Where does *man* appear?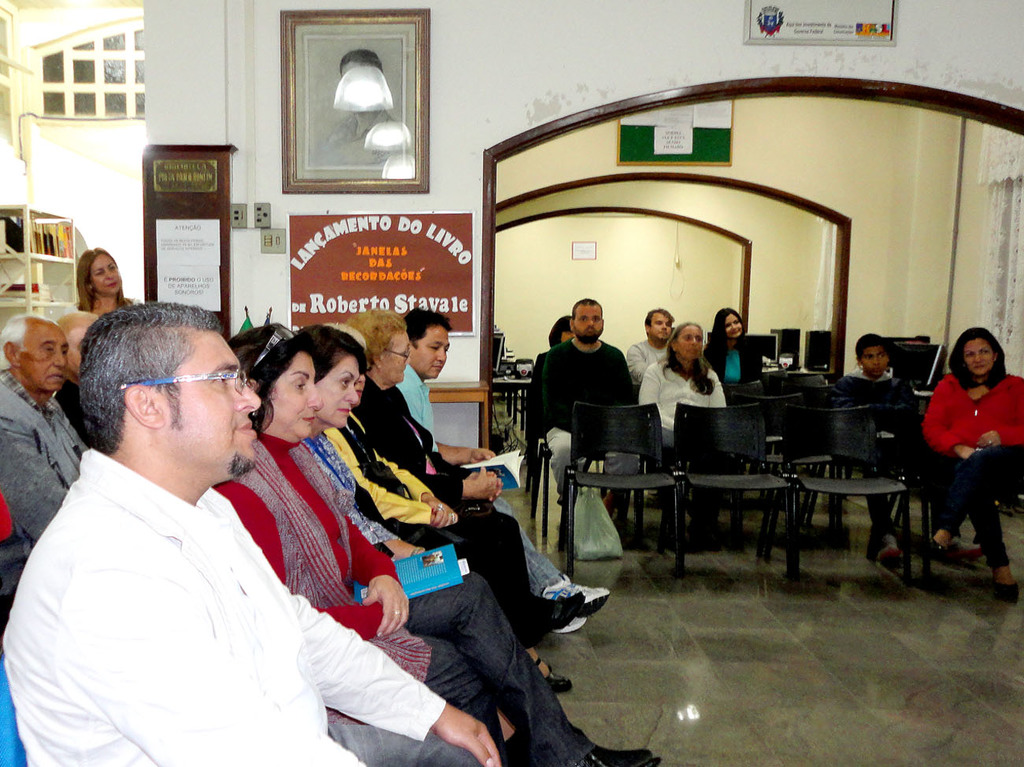
Appears at Rect(0, 308, 90, 553).
